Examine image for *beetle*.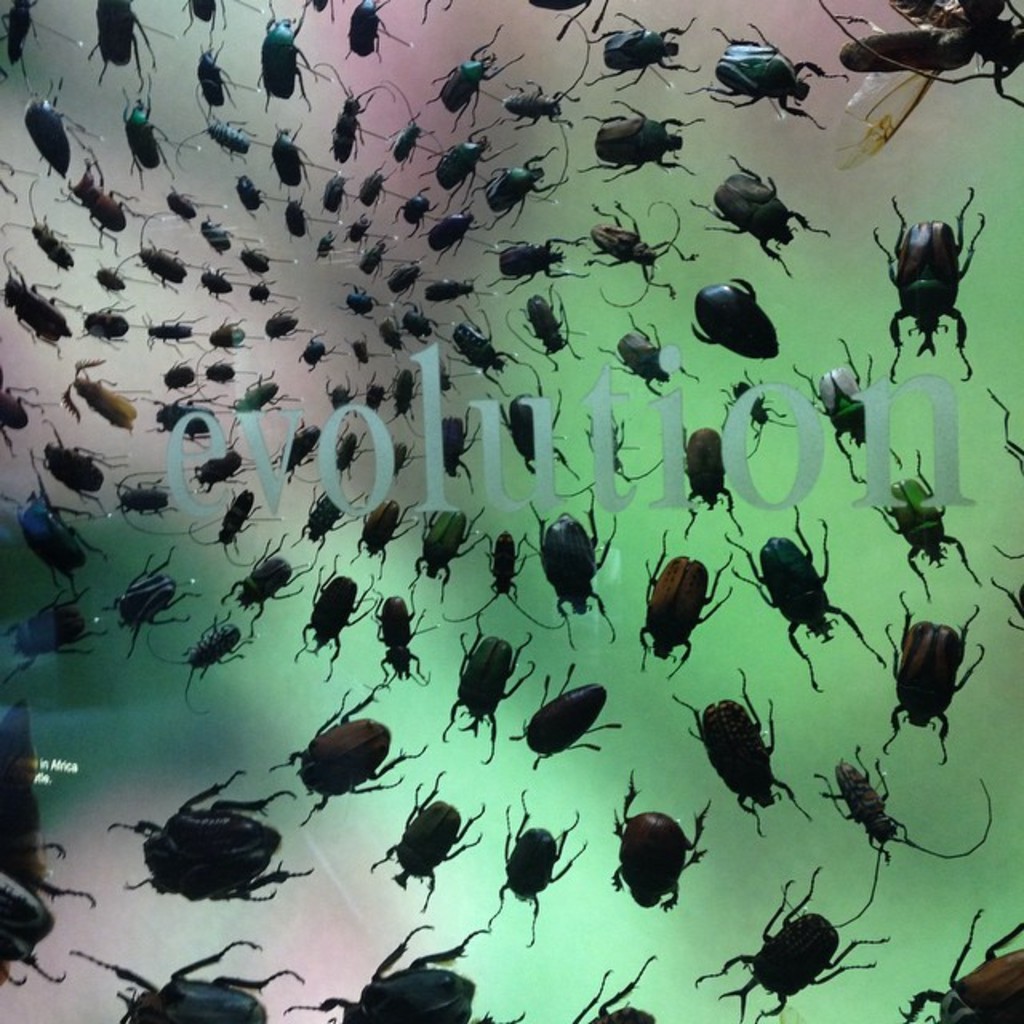
Examination result: 419 270 480 298.
